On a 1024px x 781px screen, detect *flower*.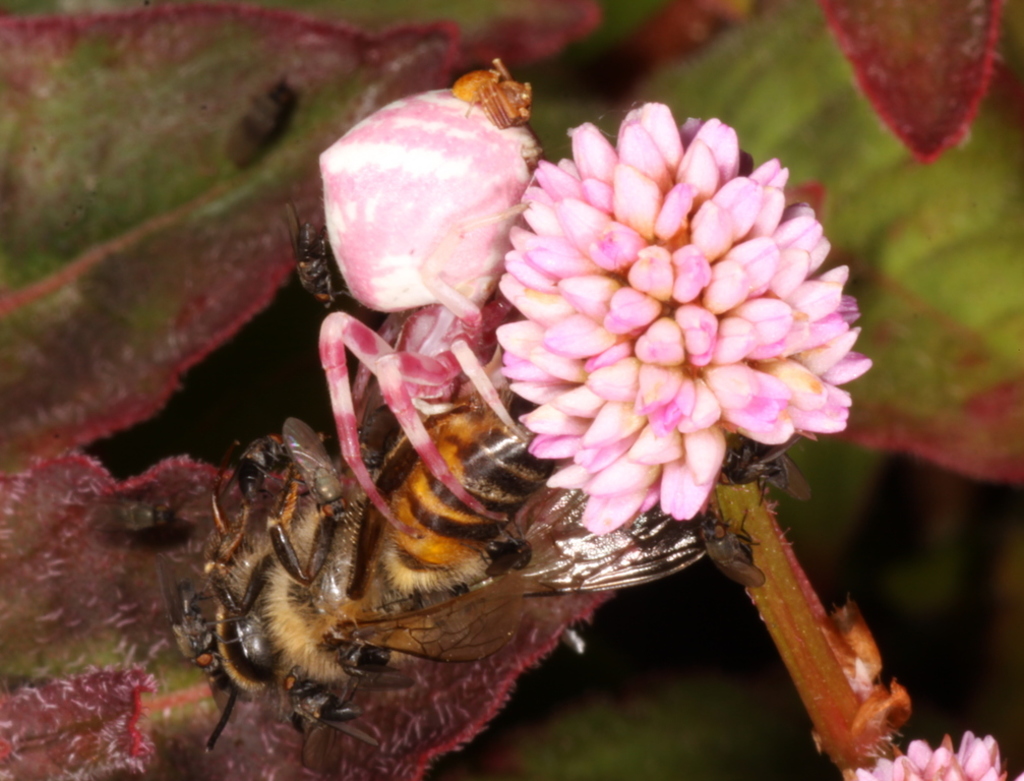
(left=850, top=723, right=1016, bottom=780).
